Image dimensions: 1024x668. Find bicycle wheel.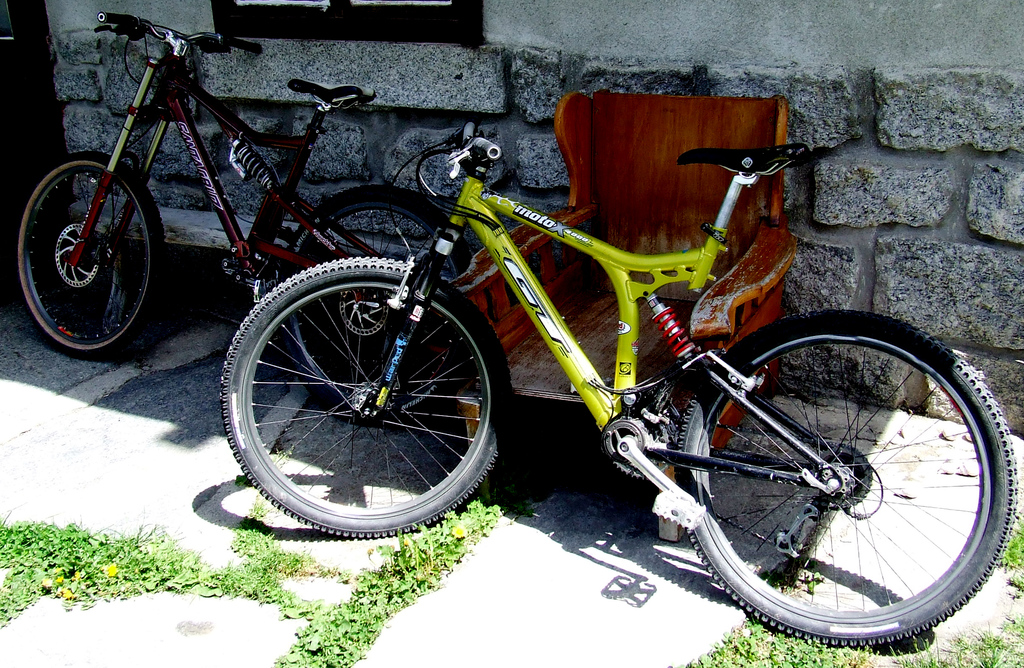
{"x1": 280, "y1": 181, "x2": 478, "y2": 391}.
